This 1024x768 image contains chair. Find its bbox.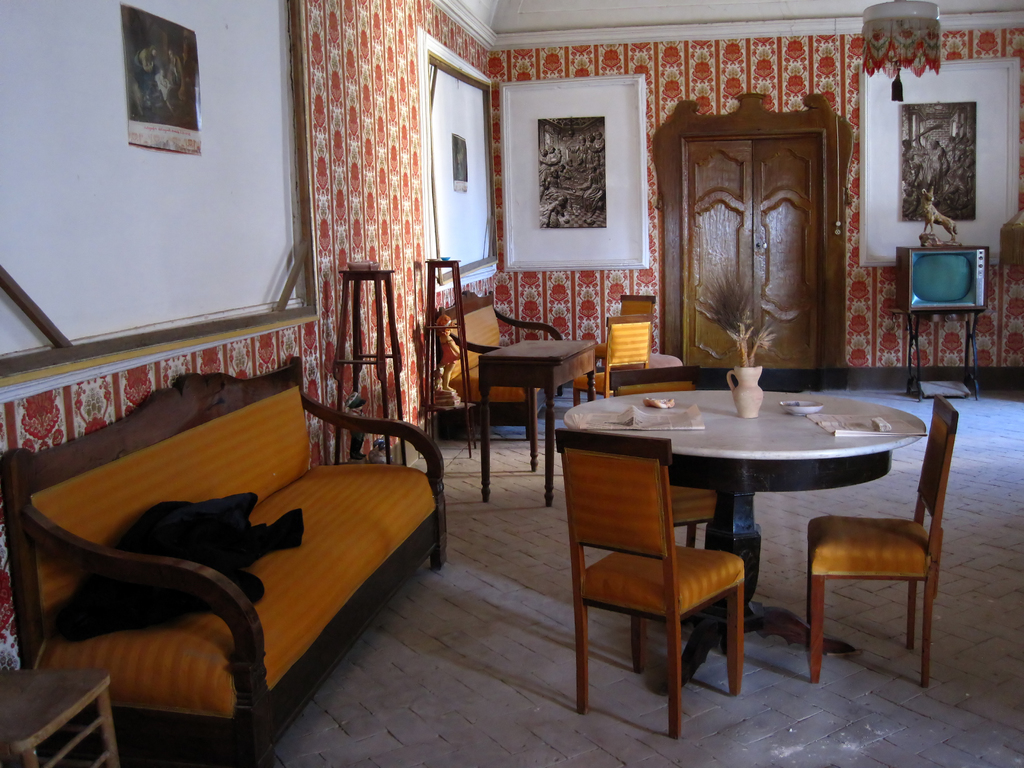
x1=557 y1=414 x2=760 y2=745.
